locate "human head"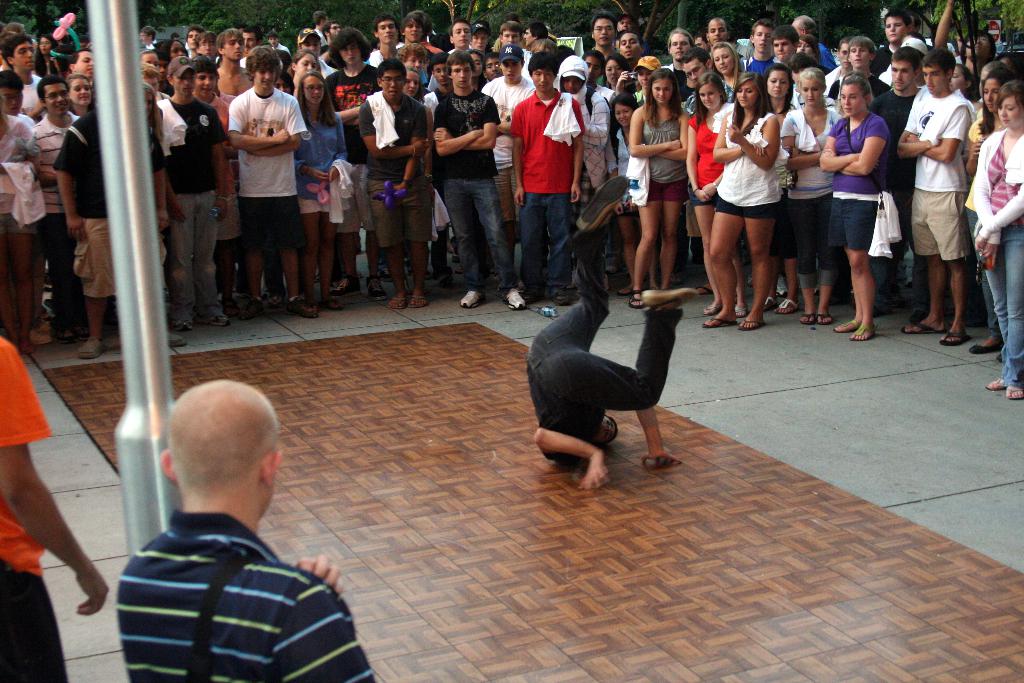
box(840, 73, 871, 119)
